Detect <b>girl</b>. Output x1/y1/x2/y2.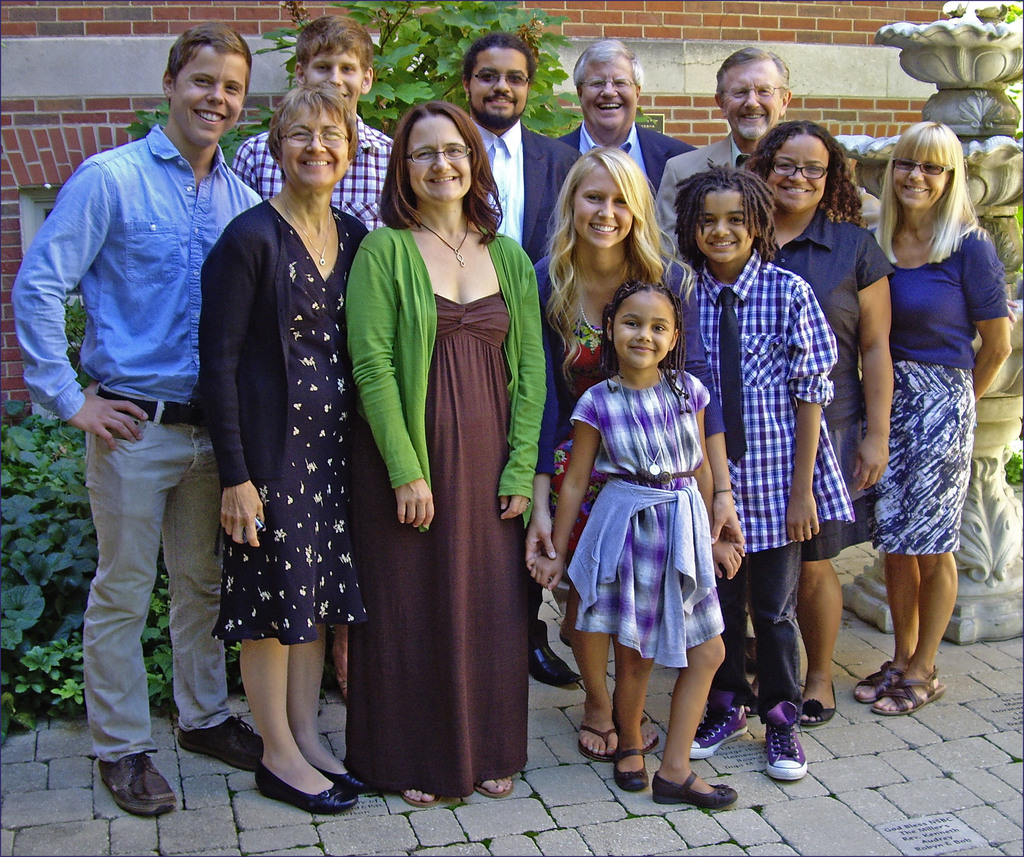
745/112/900/734.
